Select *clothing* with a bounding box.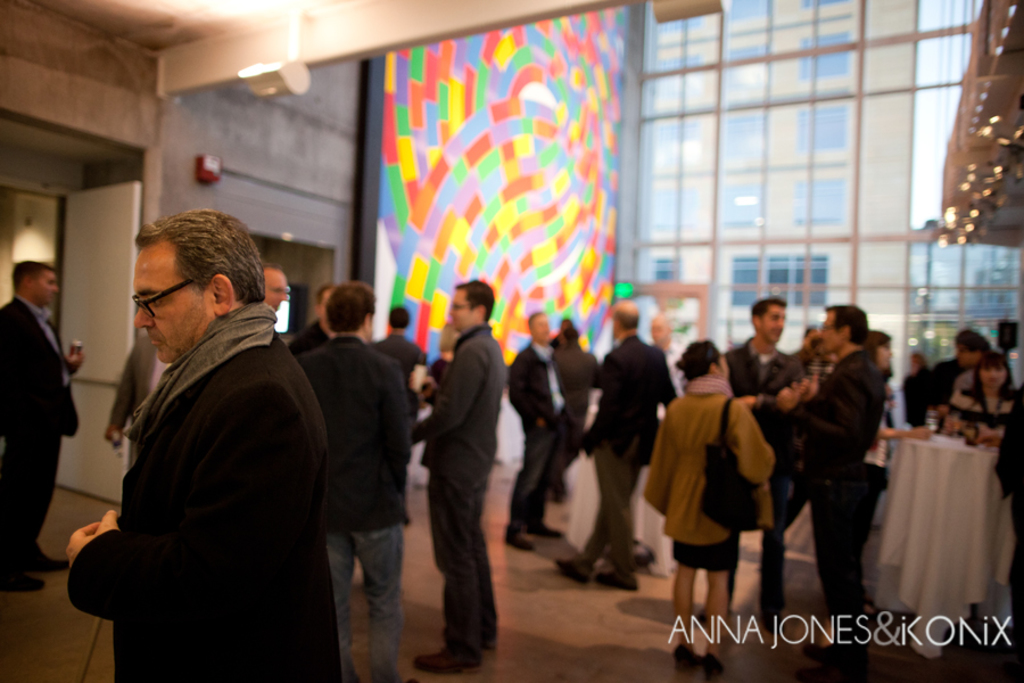
<region>547, 336, 597, 426</region>.
